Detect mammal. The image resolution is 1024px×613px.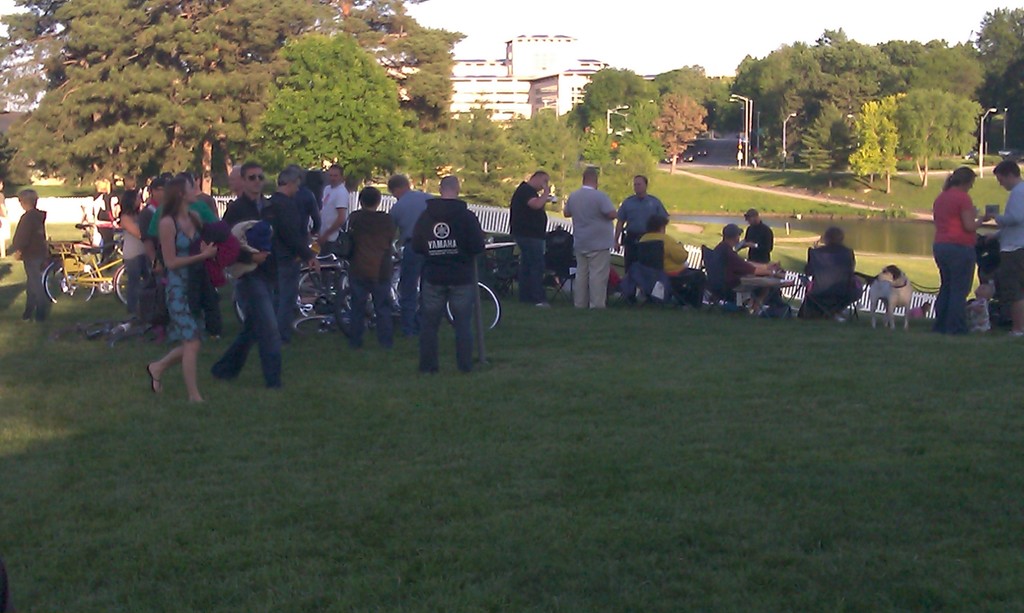
region(800, 227, 867, 317).
